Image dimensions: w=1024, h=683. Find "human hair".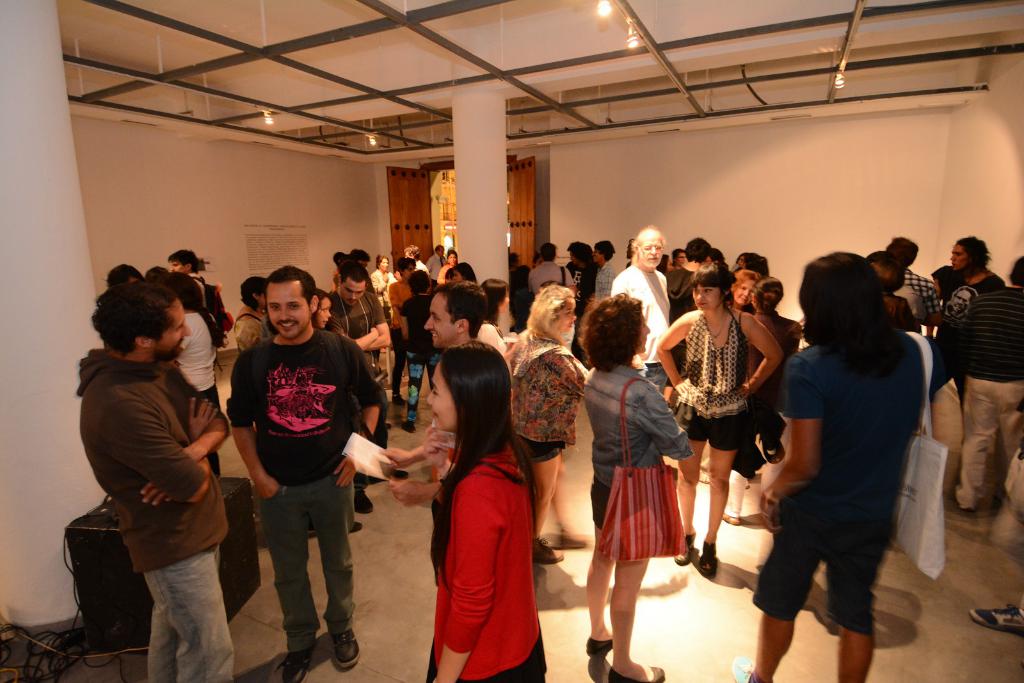
315,287,332,308.
